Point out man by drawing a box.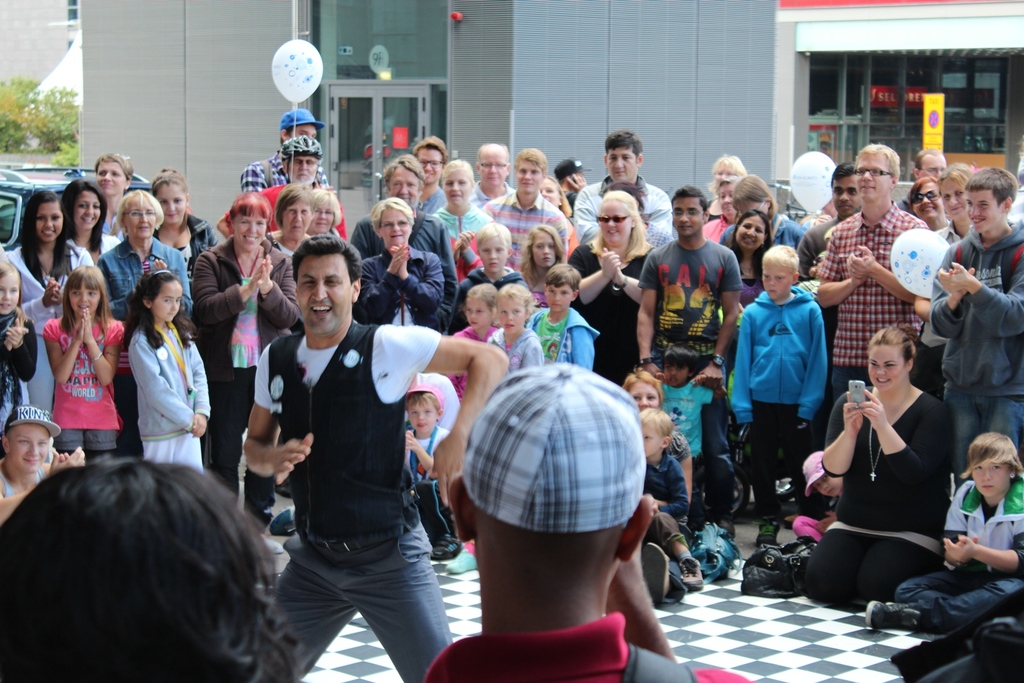
574, 132, 673, 246.
